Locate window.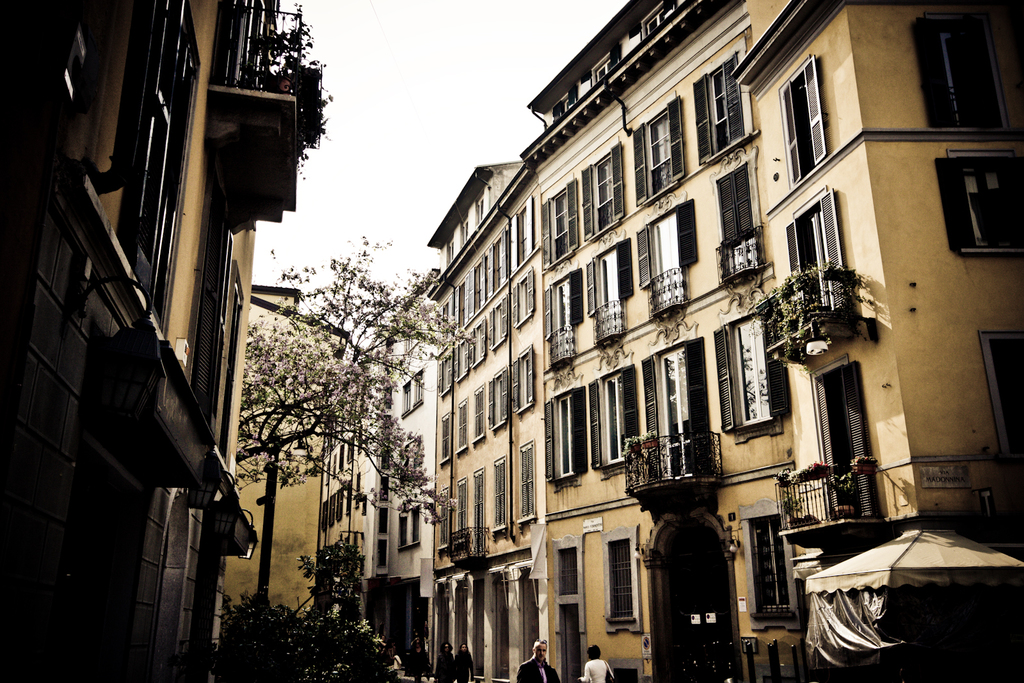
Bounding box: Rect(511, 344, 540, 415).
